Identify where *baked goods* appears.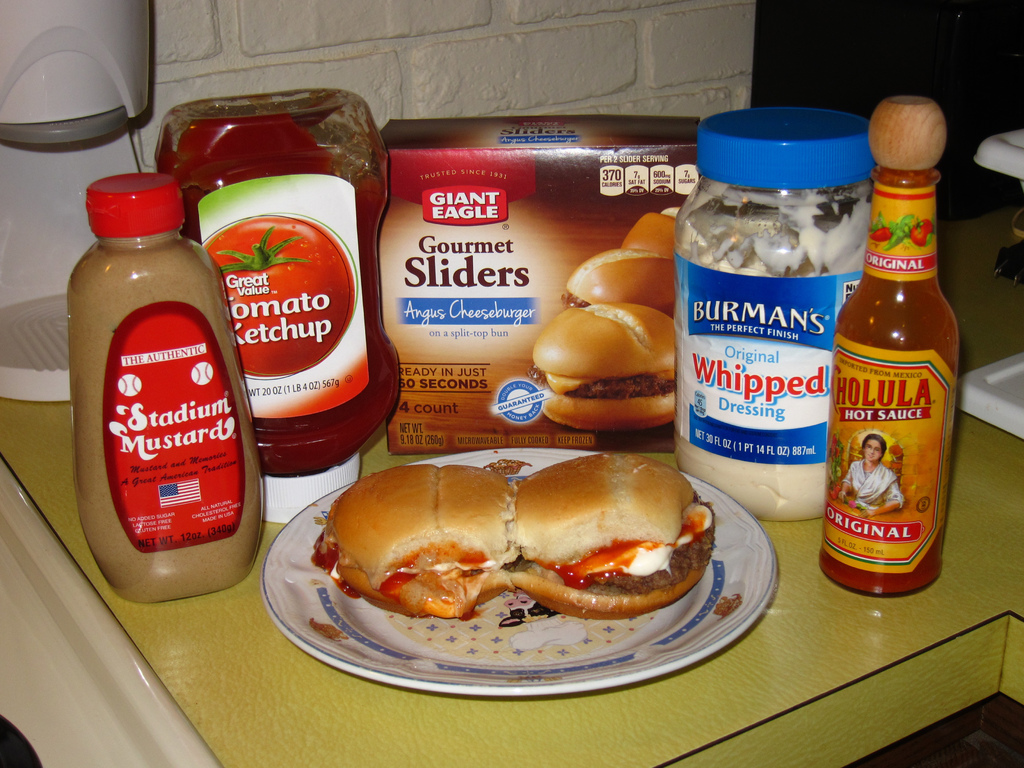
Appears at <region>524, 301, 678, 431</region>.
